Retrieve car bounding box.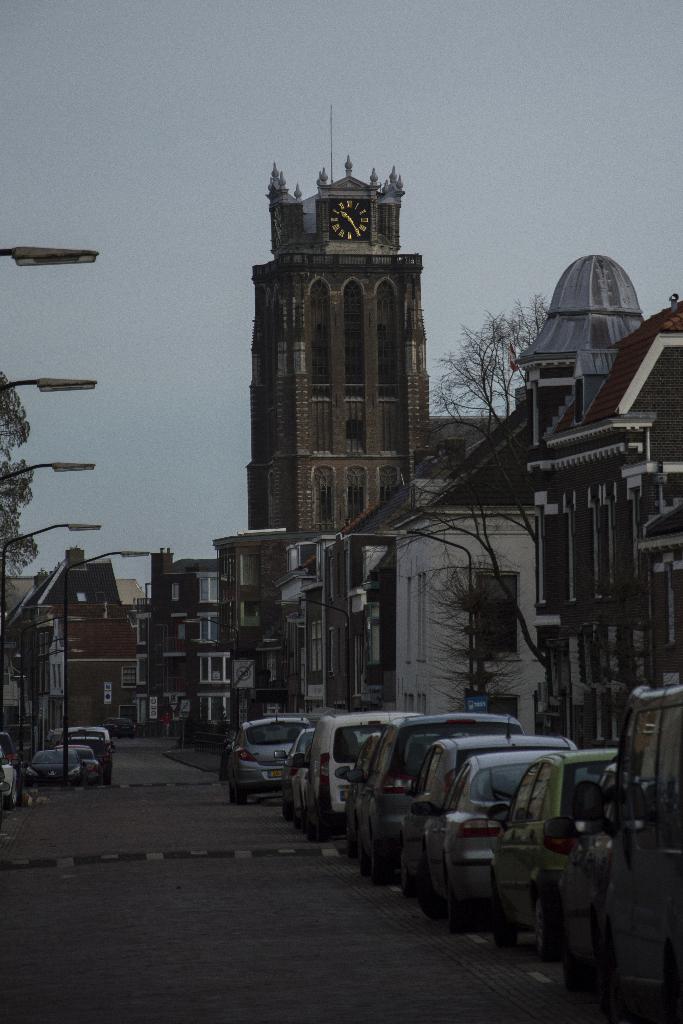
Bounding box: x1=25, y1=748, x2=81, y2=785.
